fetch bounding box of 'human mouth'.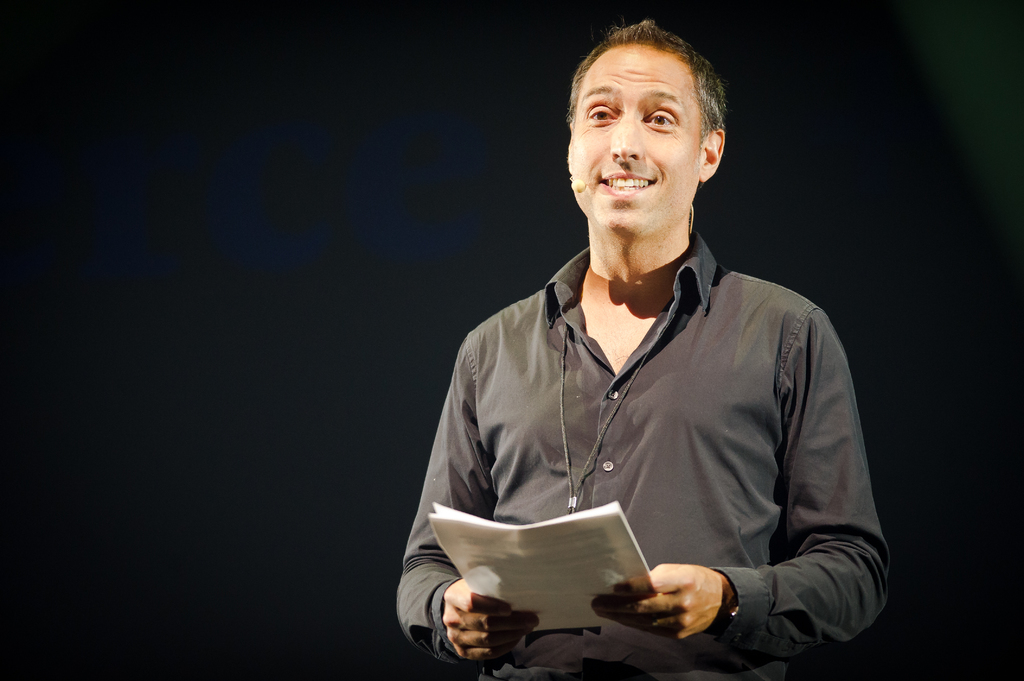
Bbox: 591, 166, 660, 202.
